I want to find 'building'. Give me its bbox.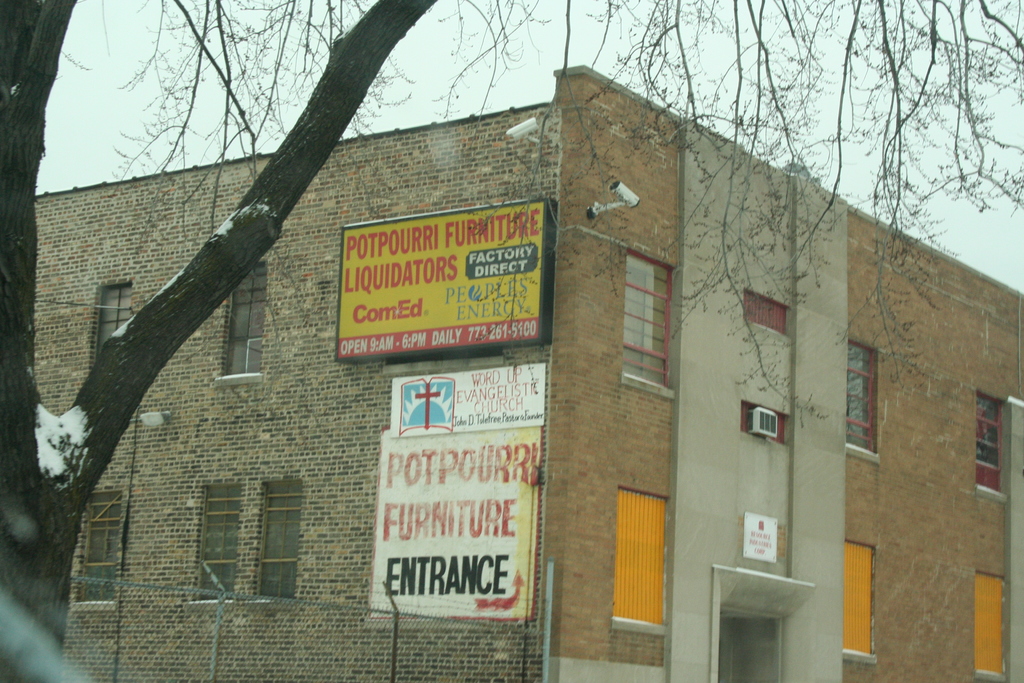
<box>35,63,1023,682</box>.
